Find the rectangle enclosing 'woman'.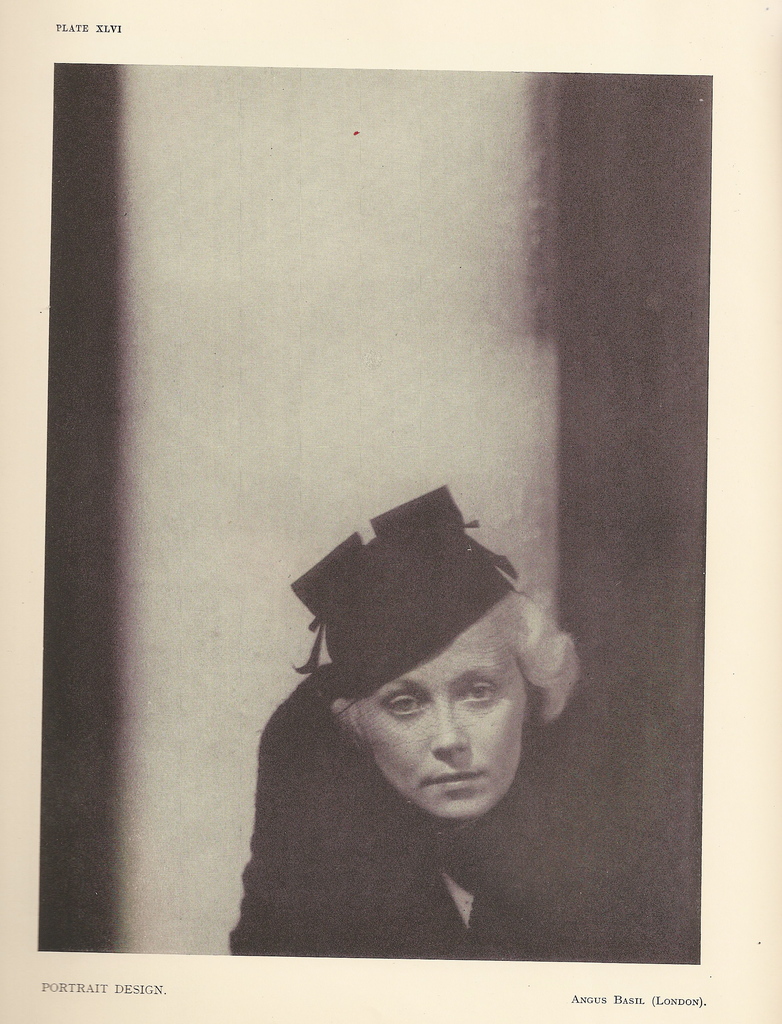
x1=220 y1=477 x2=690 y2=964.
